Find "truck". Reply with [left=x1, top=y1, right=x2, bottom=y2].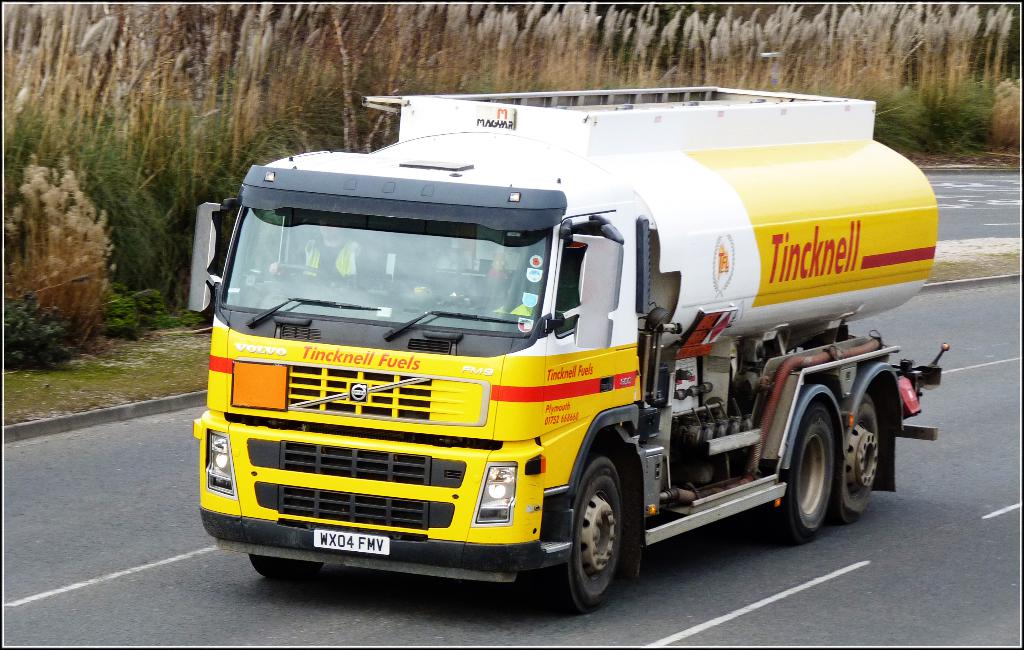
[left=209, top=83, right=951, bottom=621].
